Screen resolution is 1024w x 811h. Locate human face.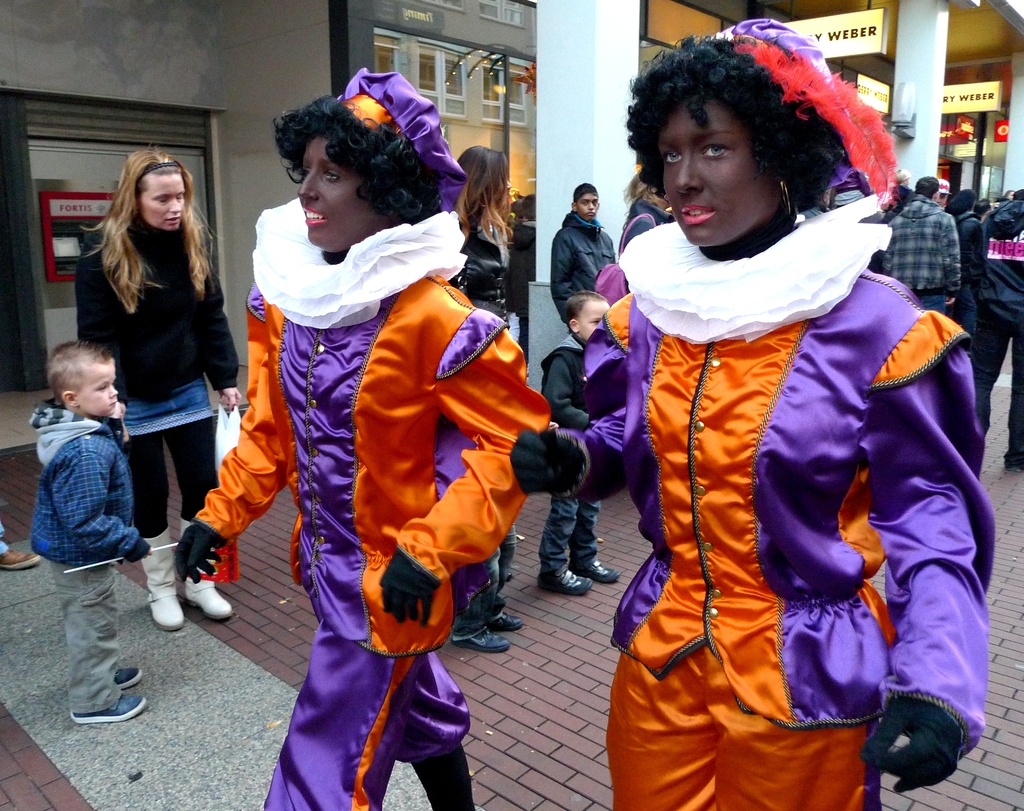
region(300, 132, 385, 253).
